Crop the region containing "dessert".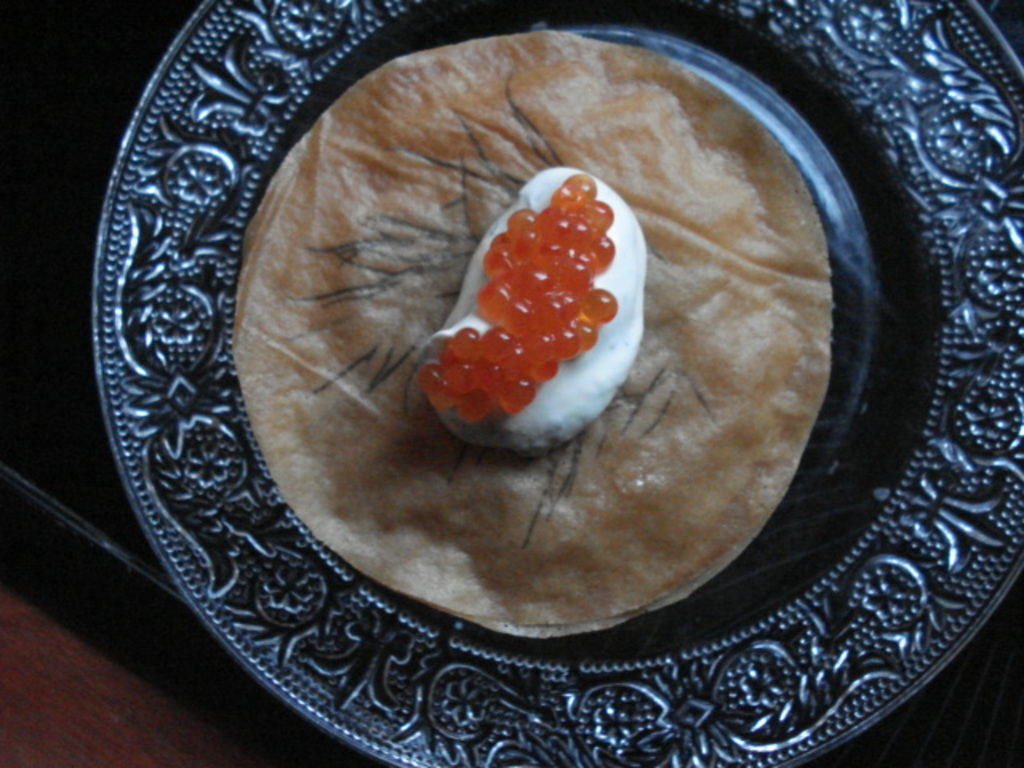
Crop region: {"x1": 416, "y1": 166, "x2": 630, "y2": 454}.
